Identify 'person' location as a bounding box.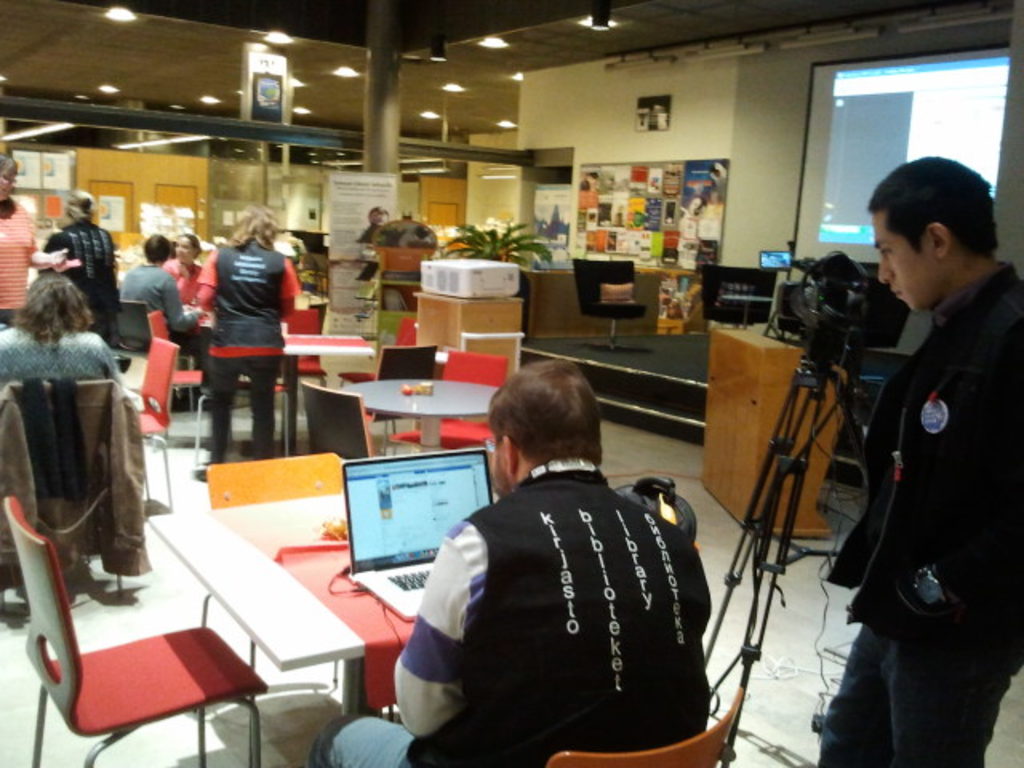
0 277 118 398.
